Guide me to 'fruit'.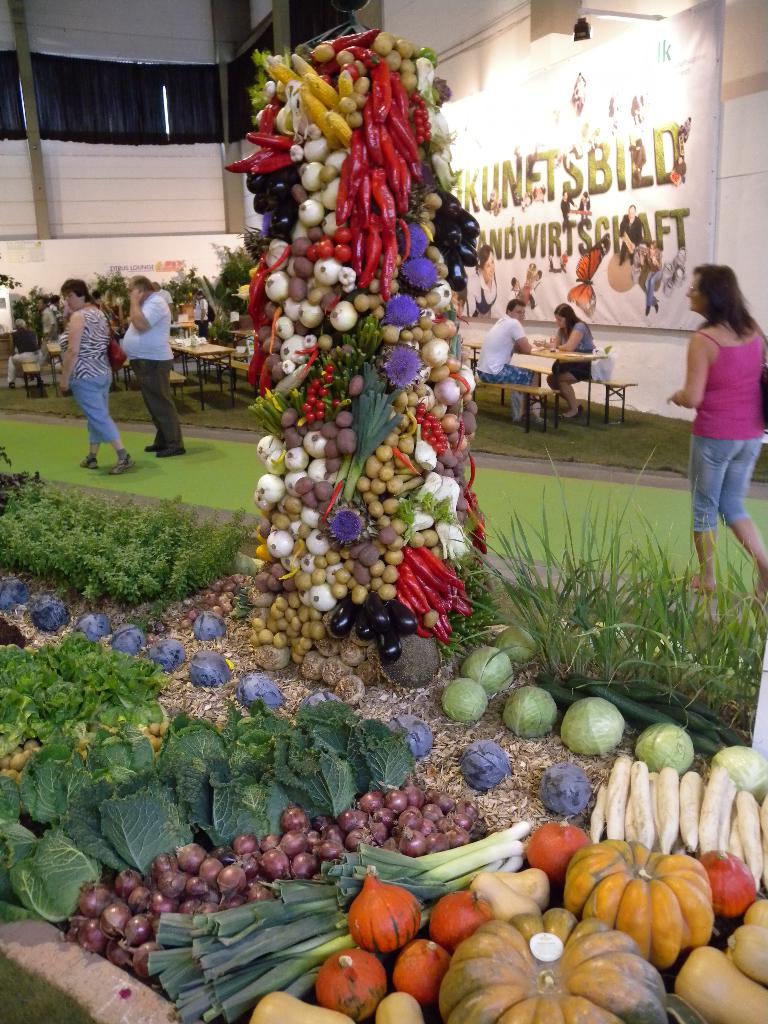
Guidance: 323:374:333:384.
